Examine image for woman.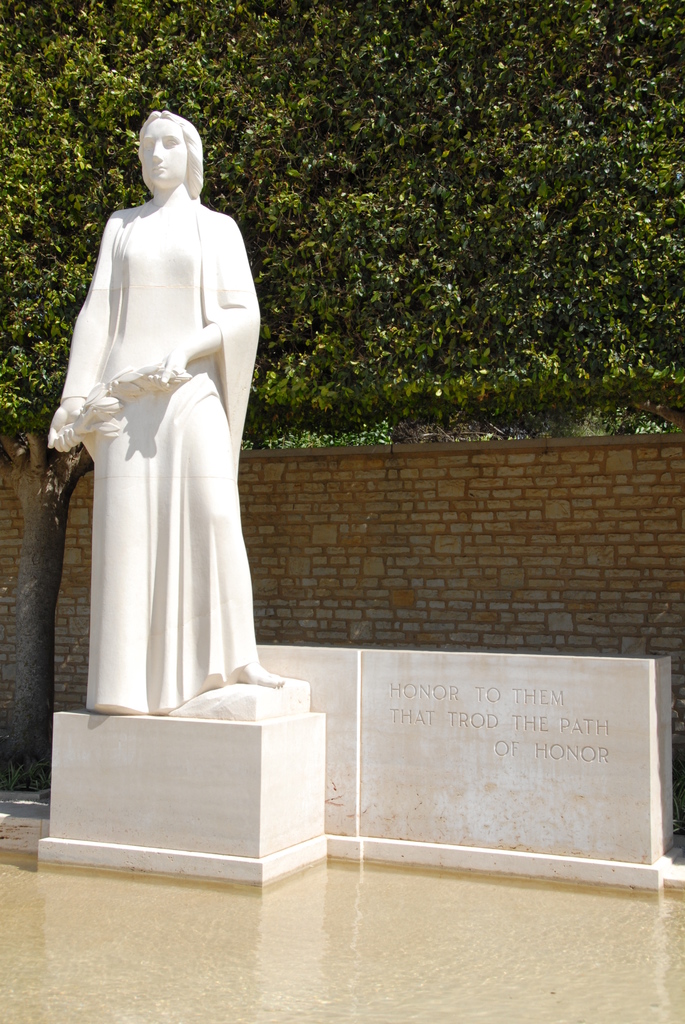
Examination result: [x1=49, y1=111, x2=285, y2=715].
